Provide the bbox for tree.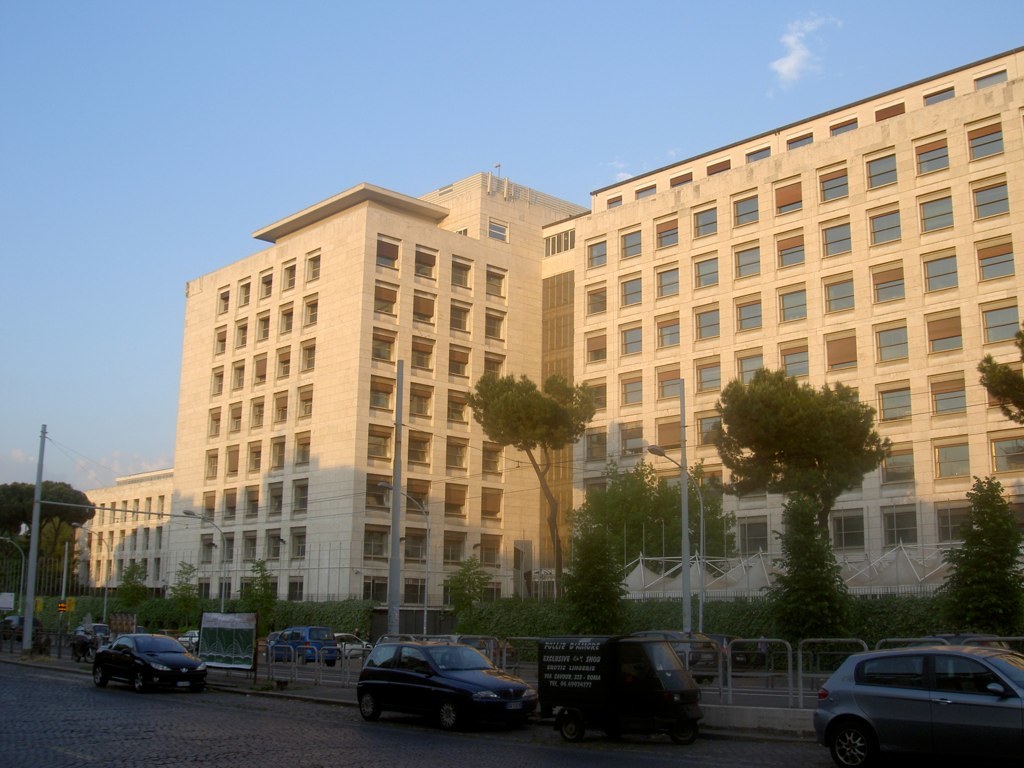
BBox(0, 482, 33, 601).
